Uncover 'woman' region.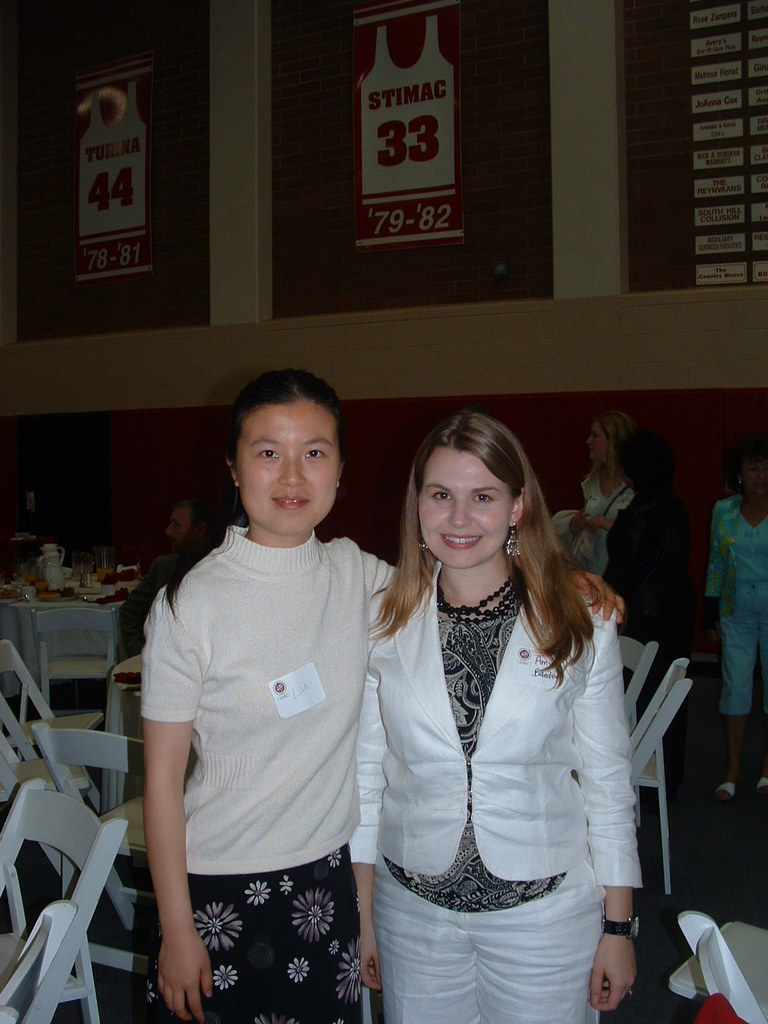
Uncovered: x1=141, y1=378, x2=622, y2=1023.
